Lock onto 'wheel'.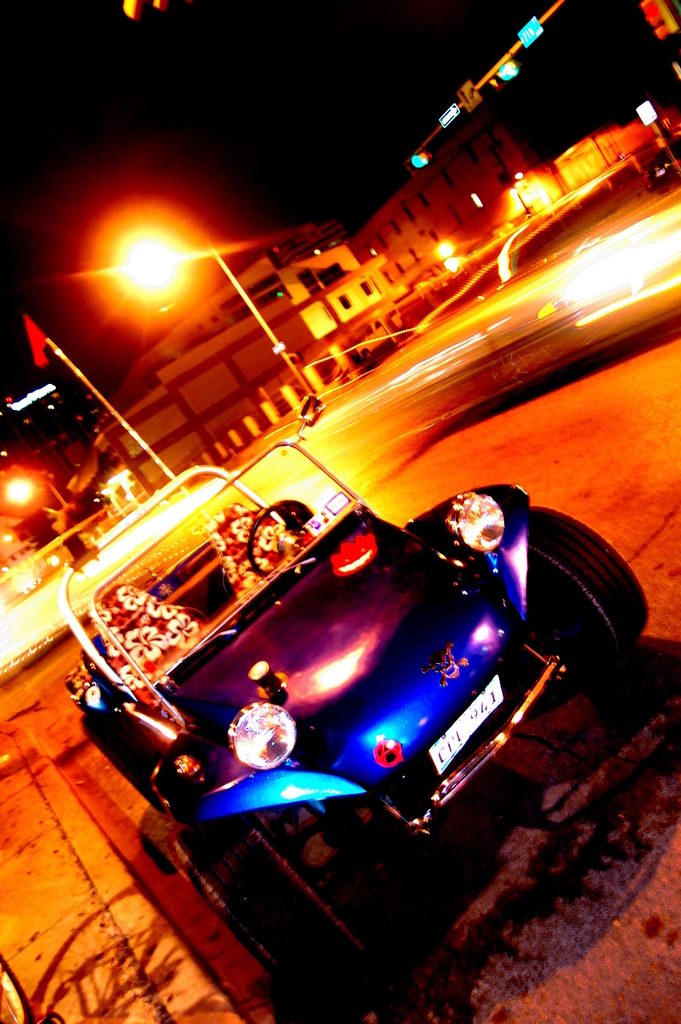
Locked: rect(525, 501, 651, 662).
